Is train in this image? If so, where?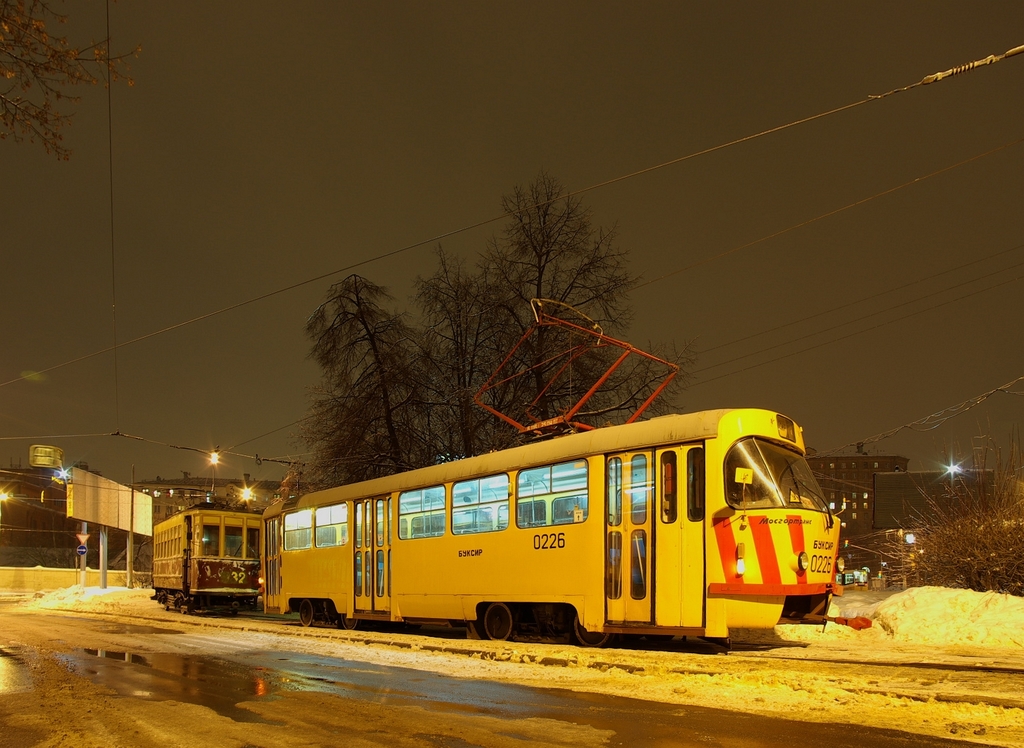
Yes, at crop(150, 495, 266, 609).
